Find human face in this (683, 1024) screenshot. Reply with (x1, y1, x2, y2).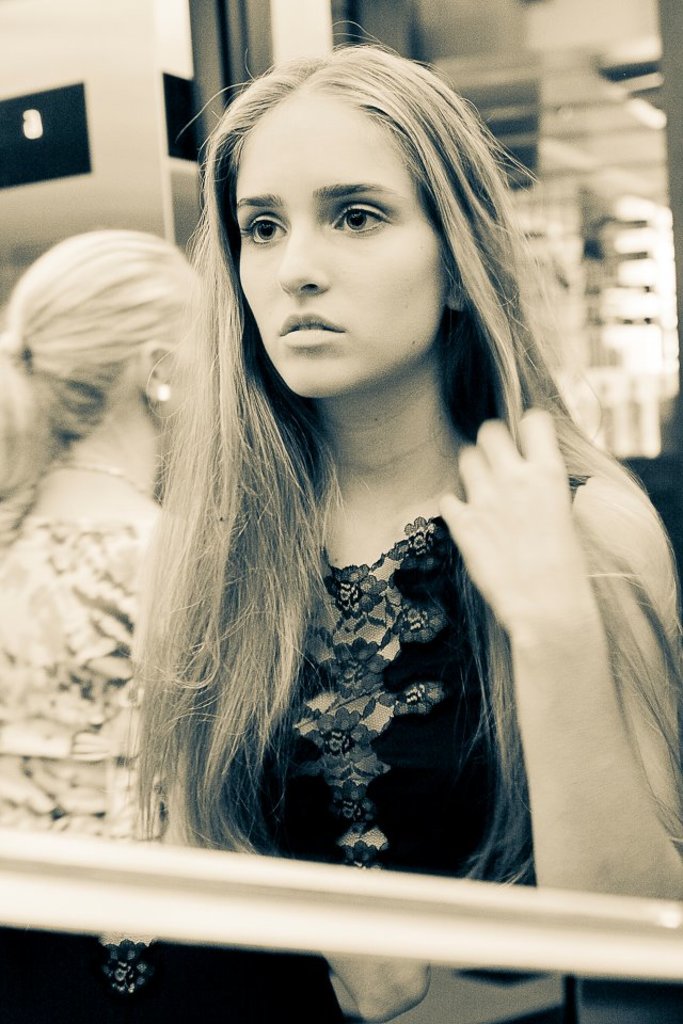
(236, 100, 446, 401).
